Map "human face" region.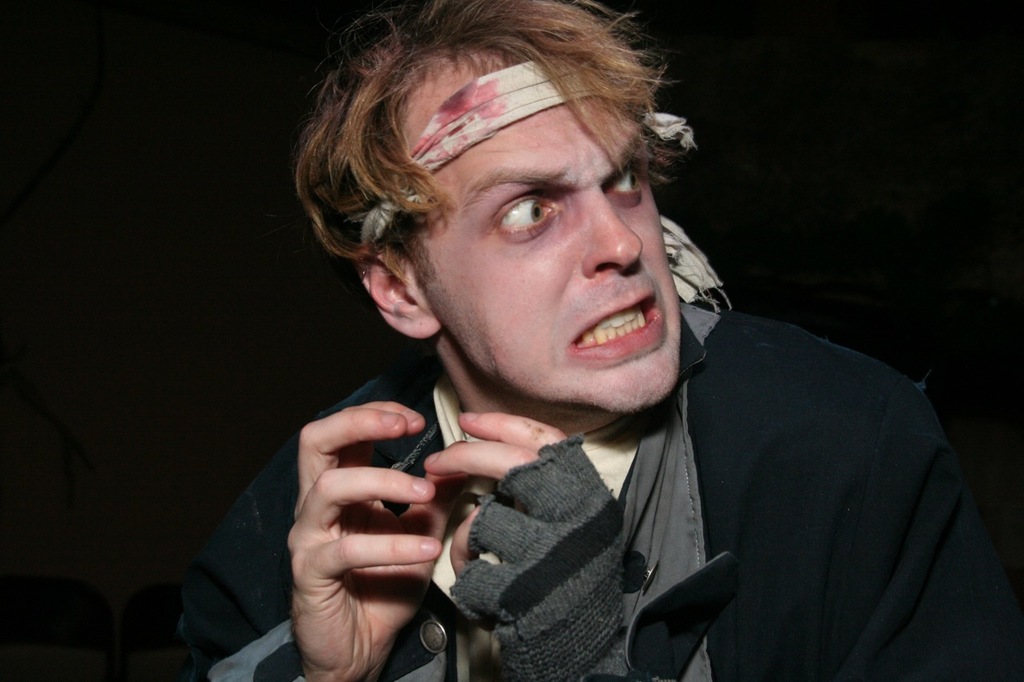
Mapped to pyautogui.locateOnScreen(389, 46, 686, 409).
